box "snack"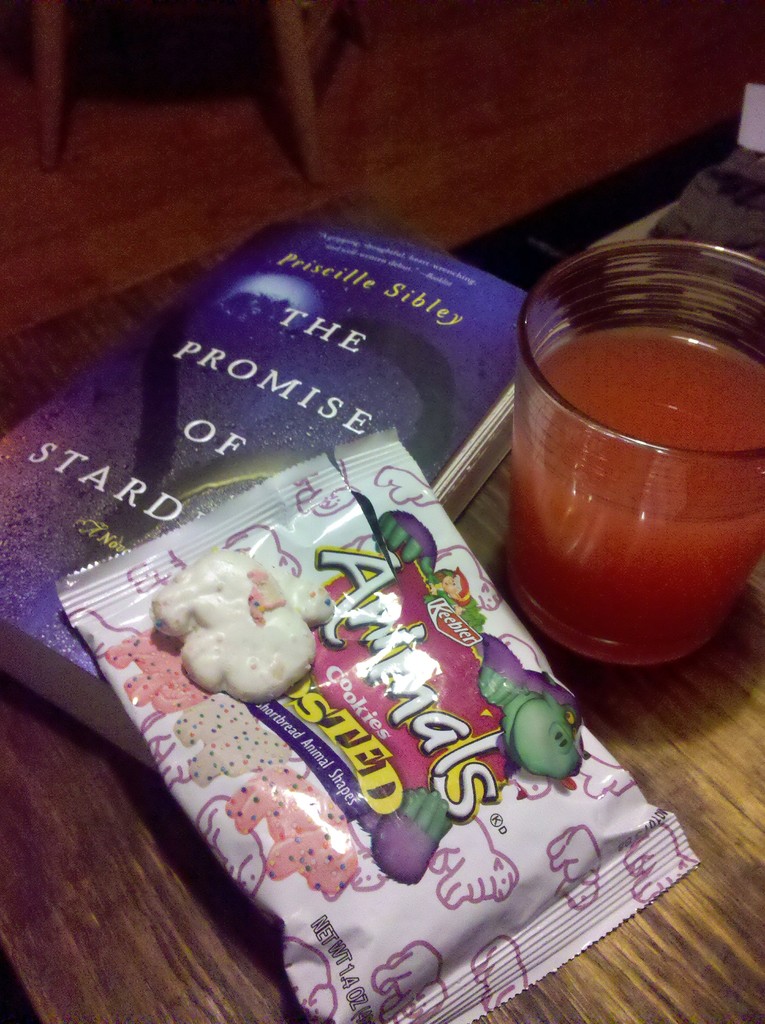
box=[148, 553, 319, 712]
